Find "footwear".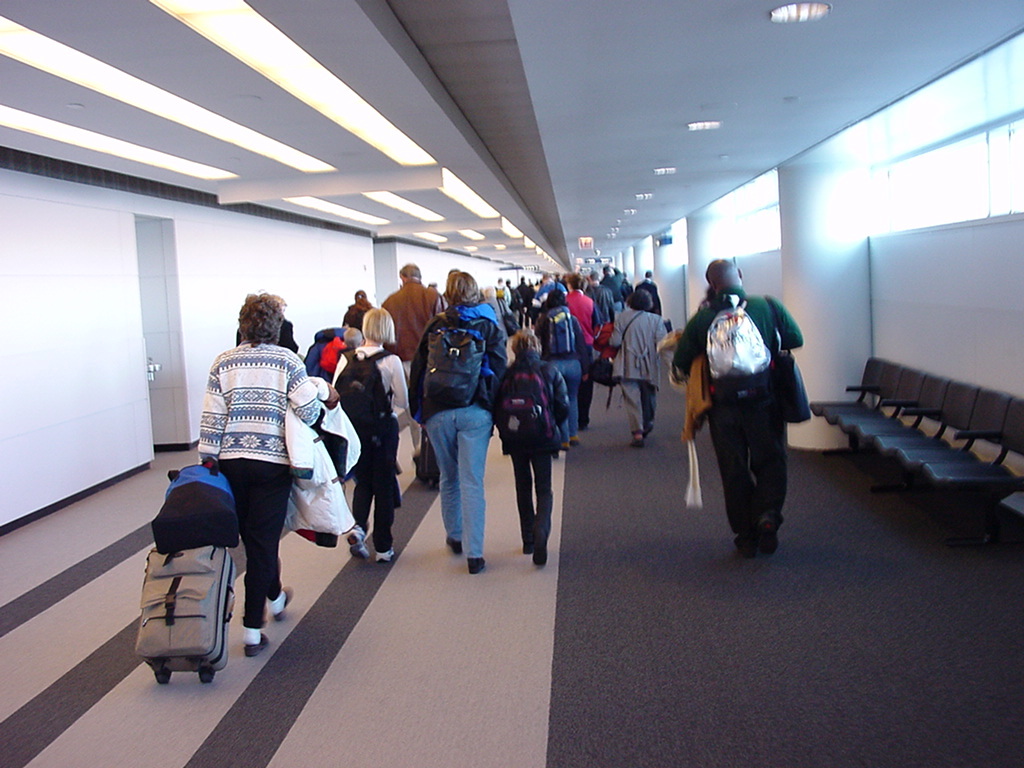
l=761, t=535, r=779, b=552.
